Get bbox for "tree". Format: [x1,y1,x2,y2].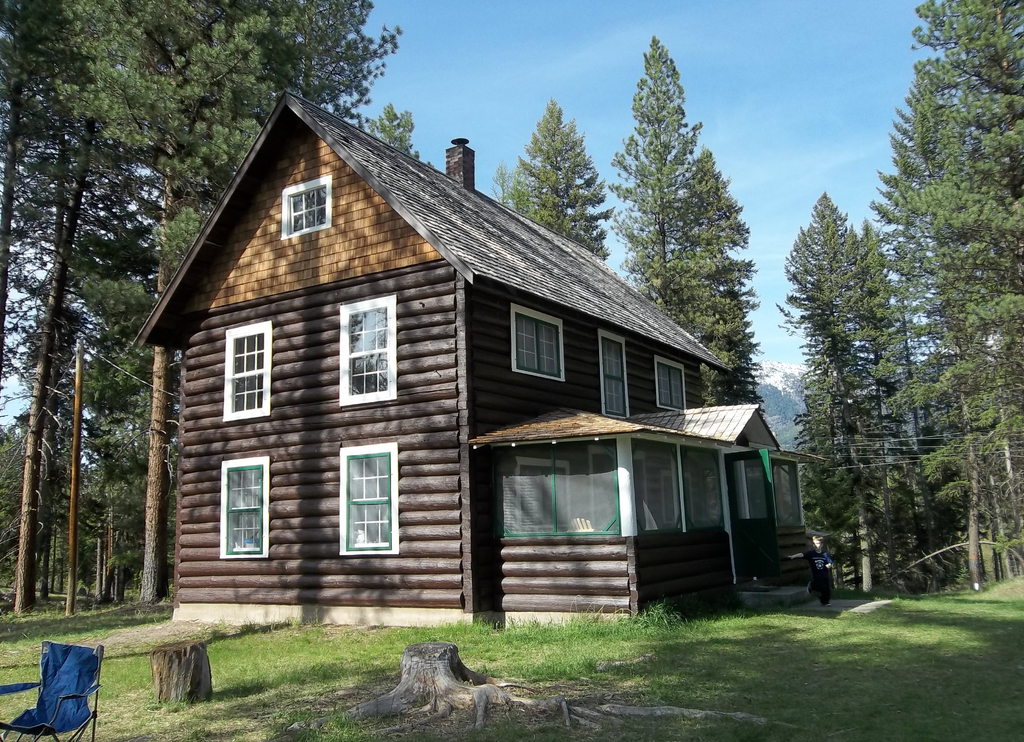
[607,36,769,421].
